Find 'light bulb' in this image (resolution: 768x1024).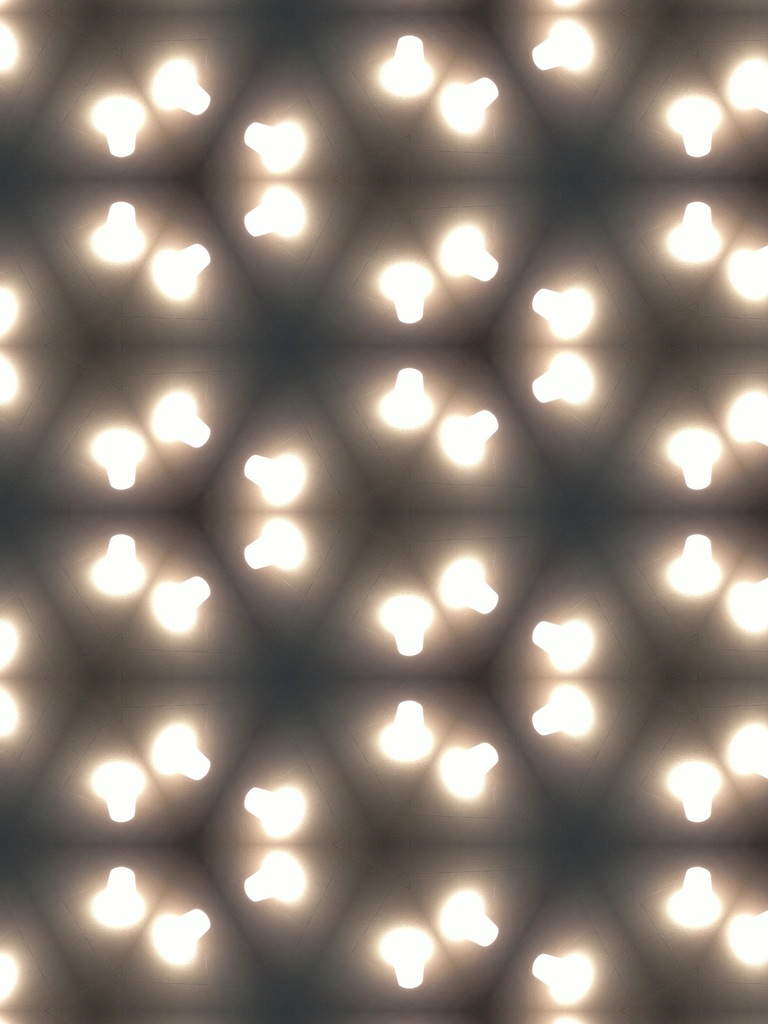
[441, 551, 495, 616].
